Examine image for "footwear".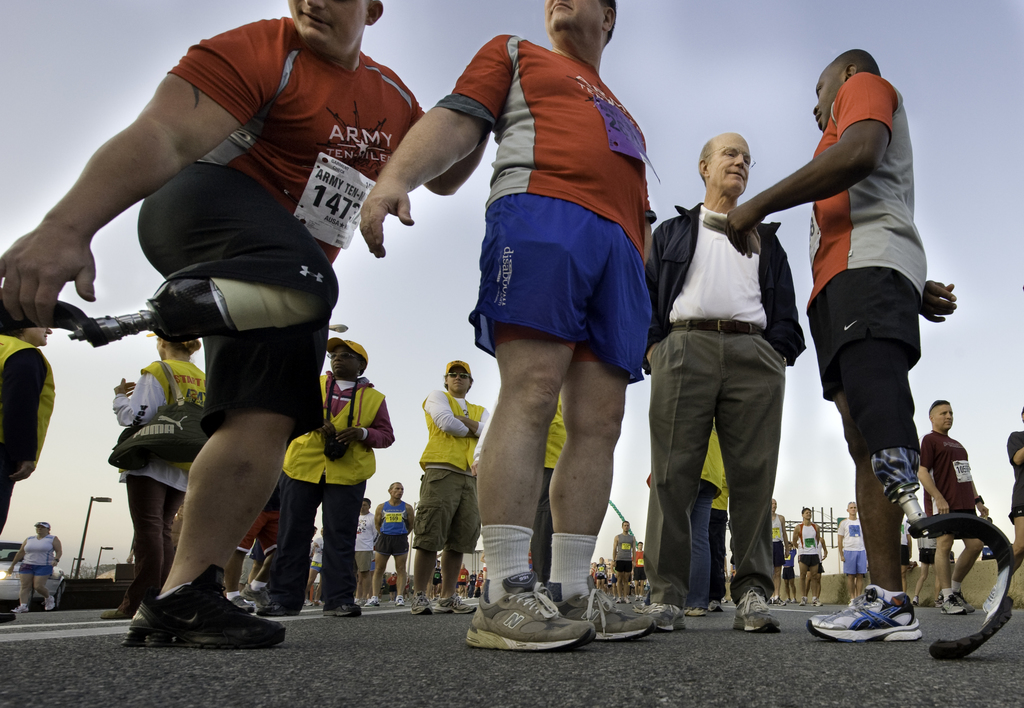
Examination result: x1=801 y1=595 x2=807 y2=604.
